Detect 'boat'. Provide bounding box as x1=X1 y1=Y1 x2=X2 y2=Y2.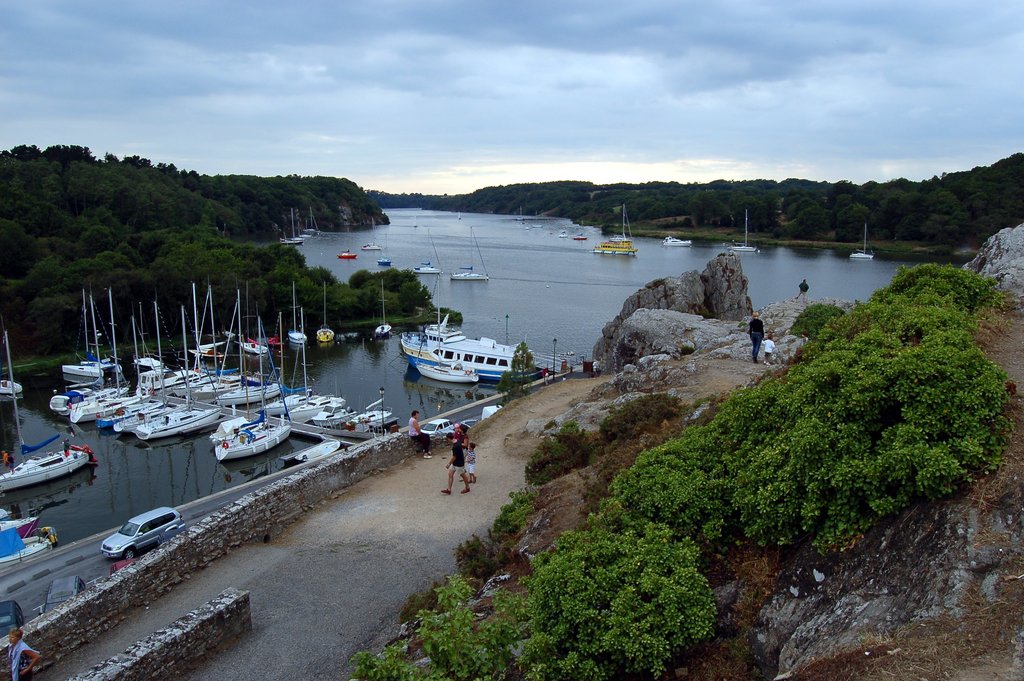
x1=53 y1=285 x2=129 y2=418.
